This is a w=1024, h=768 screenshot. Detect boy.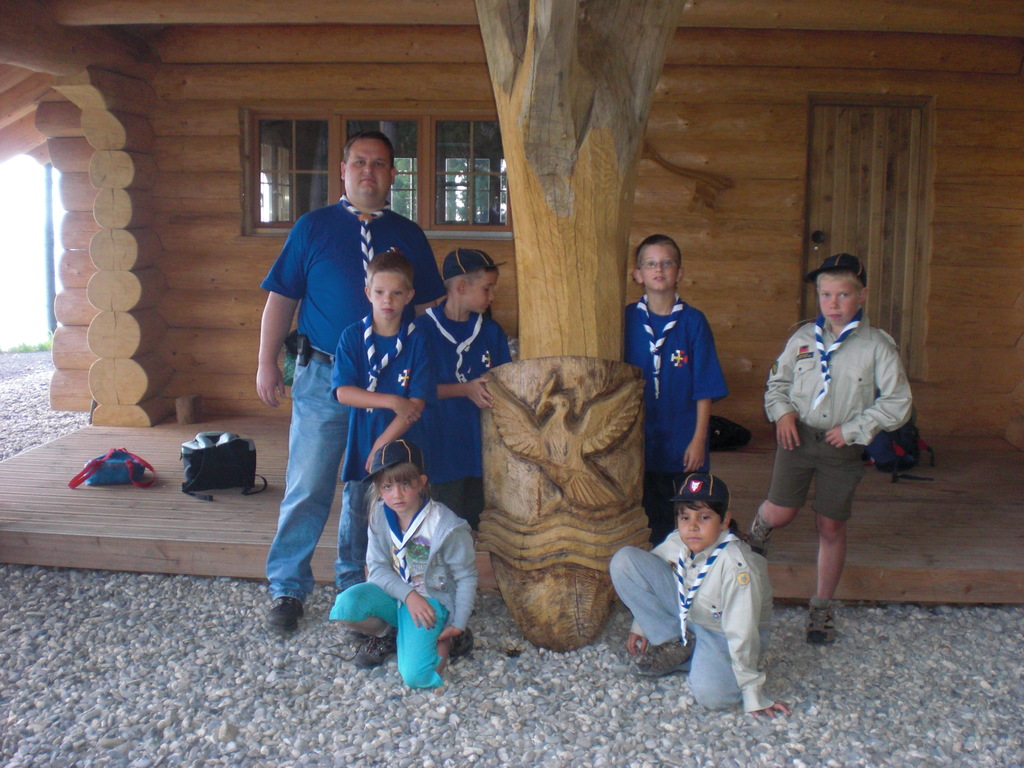
{"left": 608, "top": 474, "right": 791, "bottom": 727}.
